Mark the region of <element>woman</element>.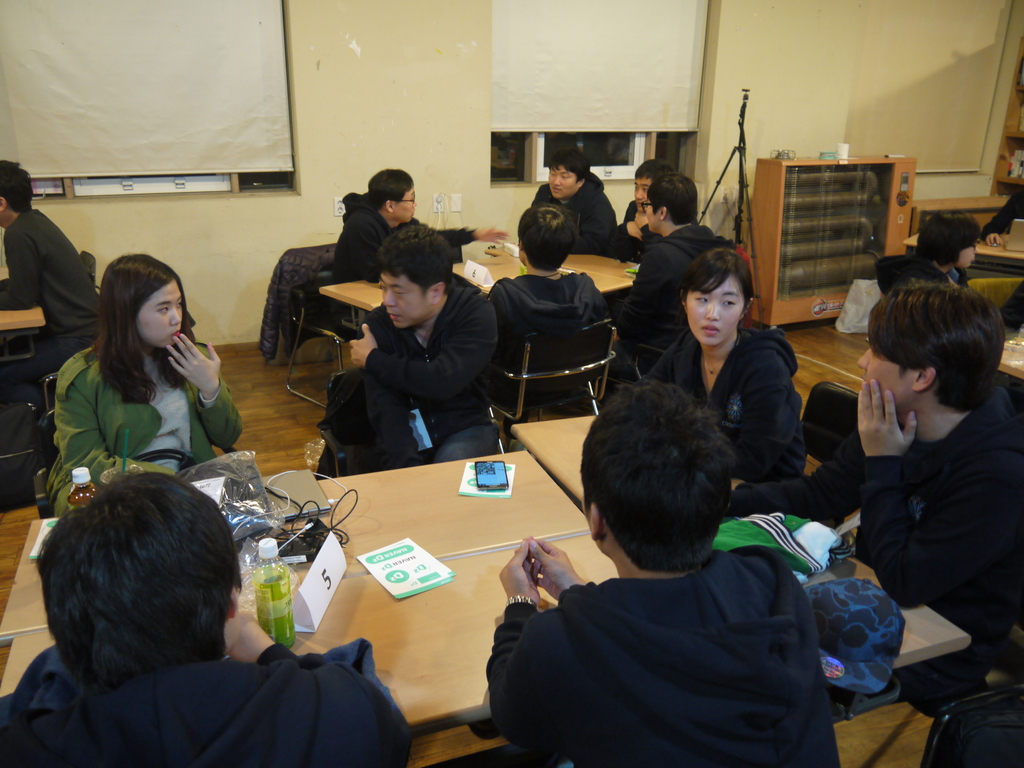
Region: 38, 260, 239, 532.
